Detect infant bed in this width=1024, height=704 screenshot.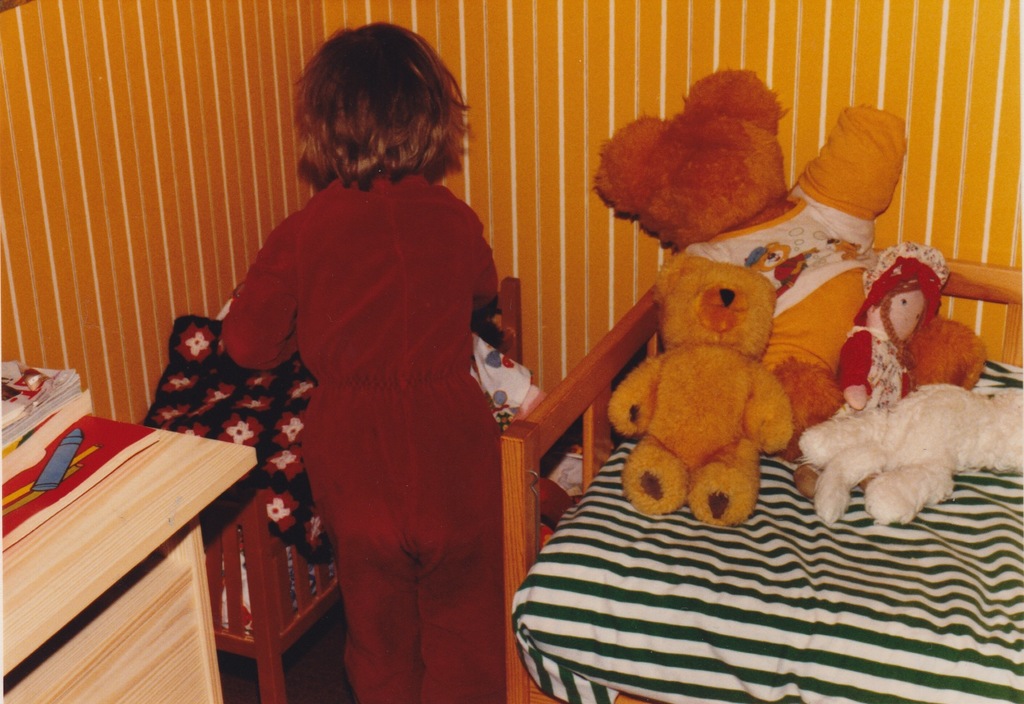
Detection: box(201, 277, 523, 703).
